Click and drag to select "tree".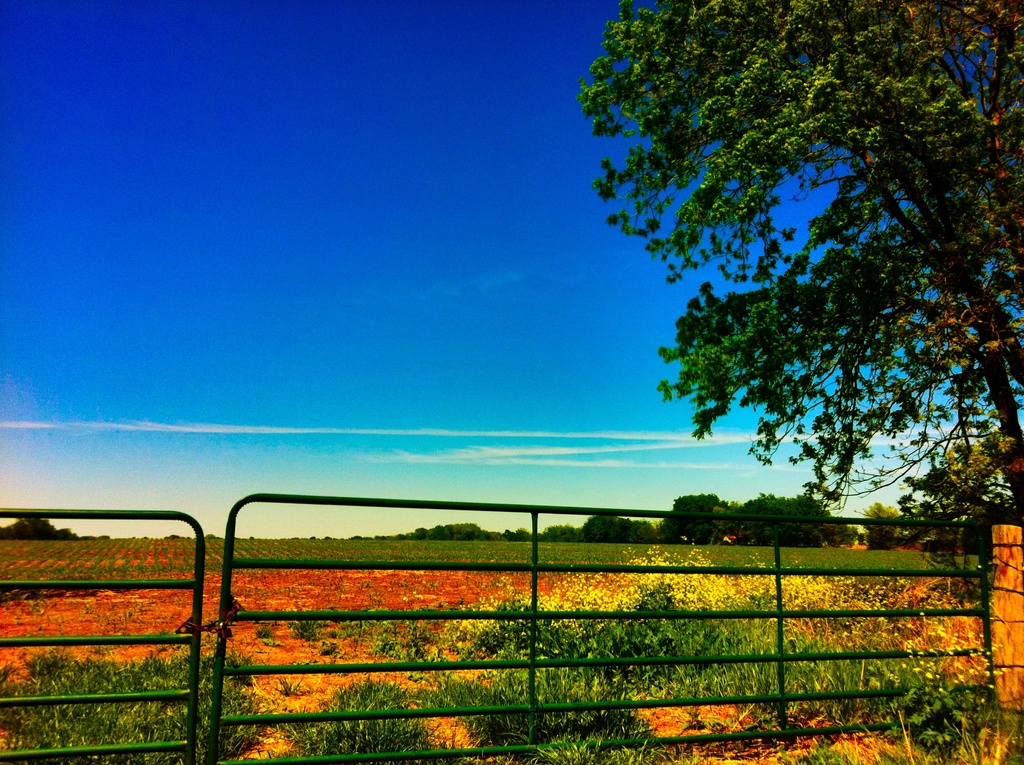
Selection: [562,0,1023,652].
